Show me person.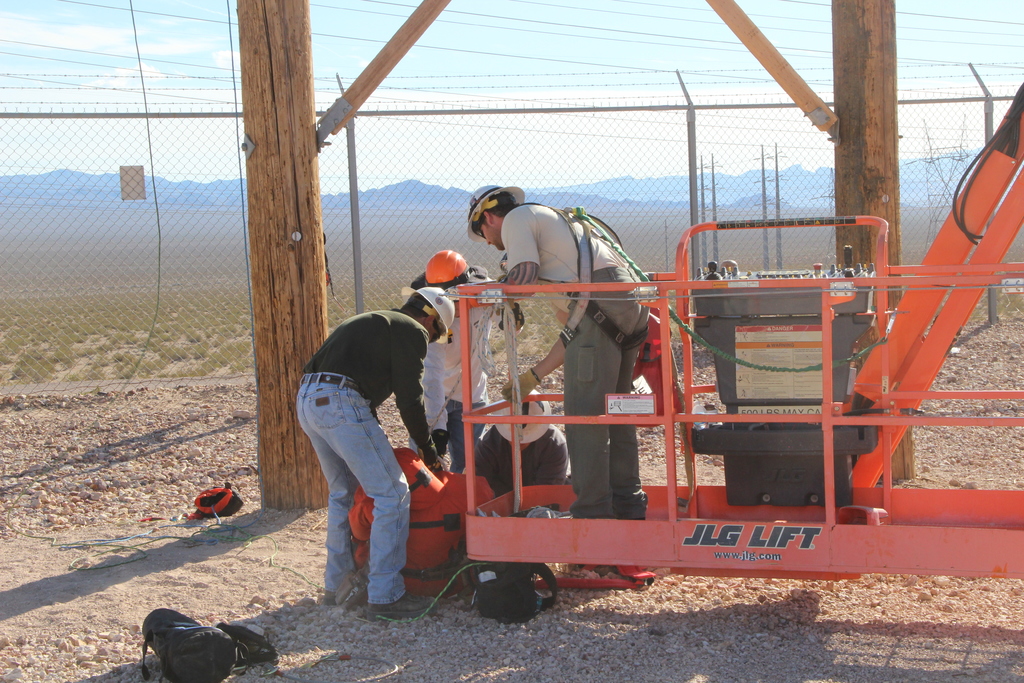
person is here: box=[464, 388, 563, 503].
